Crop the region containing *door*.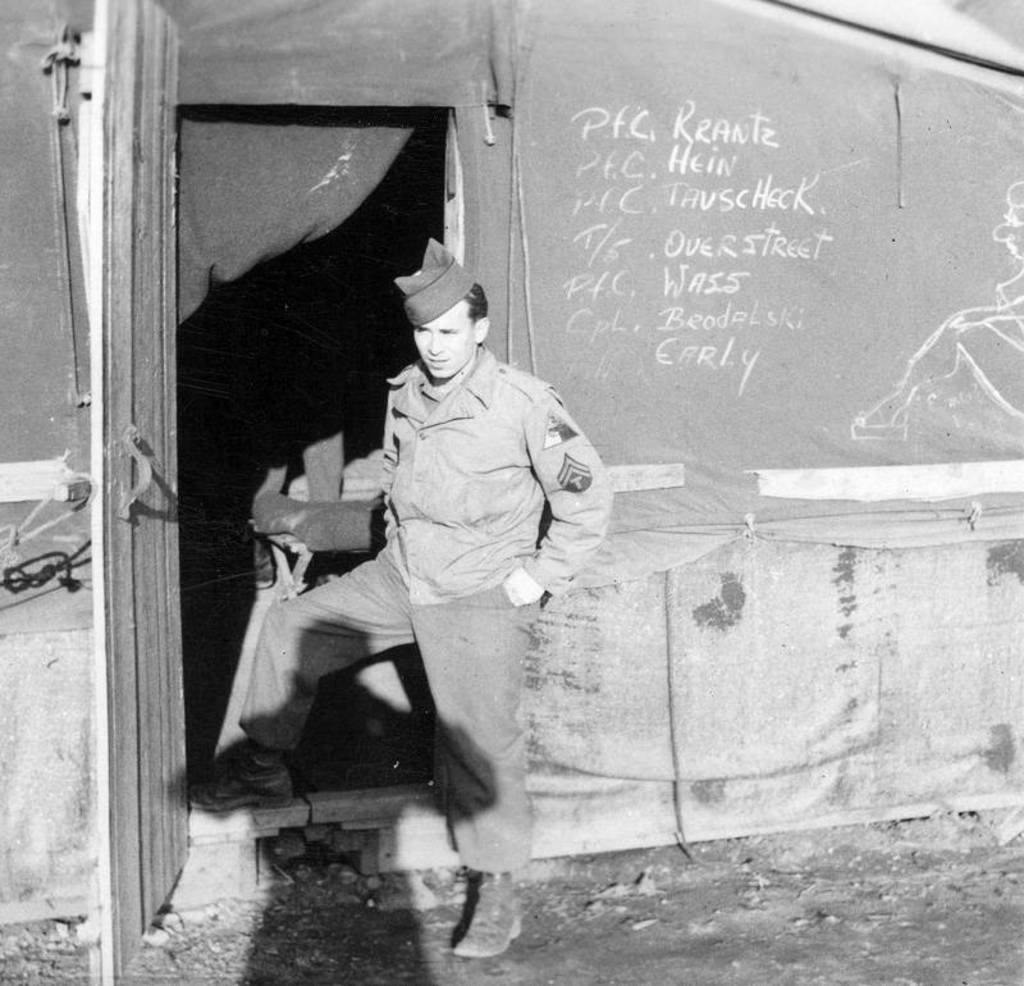
Crop region: 84,0,205,985.
